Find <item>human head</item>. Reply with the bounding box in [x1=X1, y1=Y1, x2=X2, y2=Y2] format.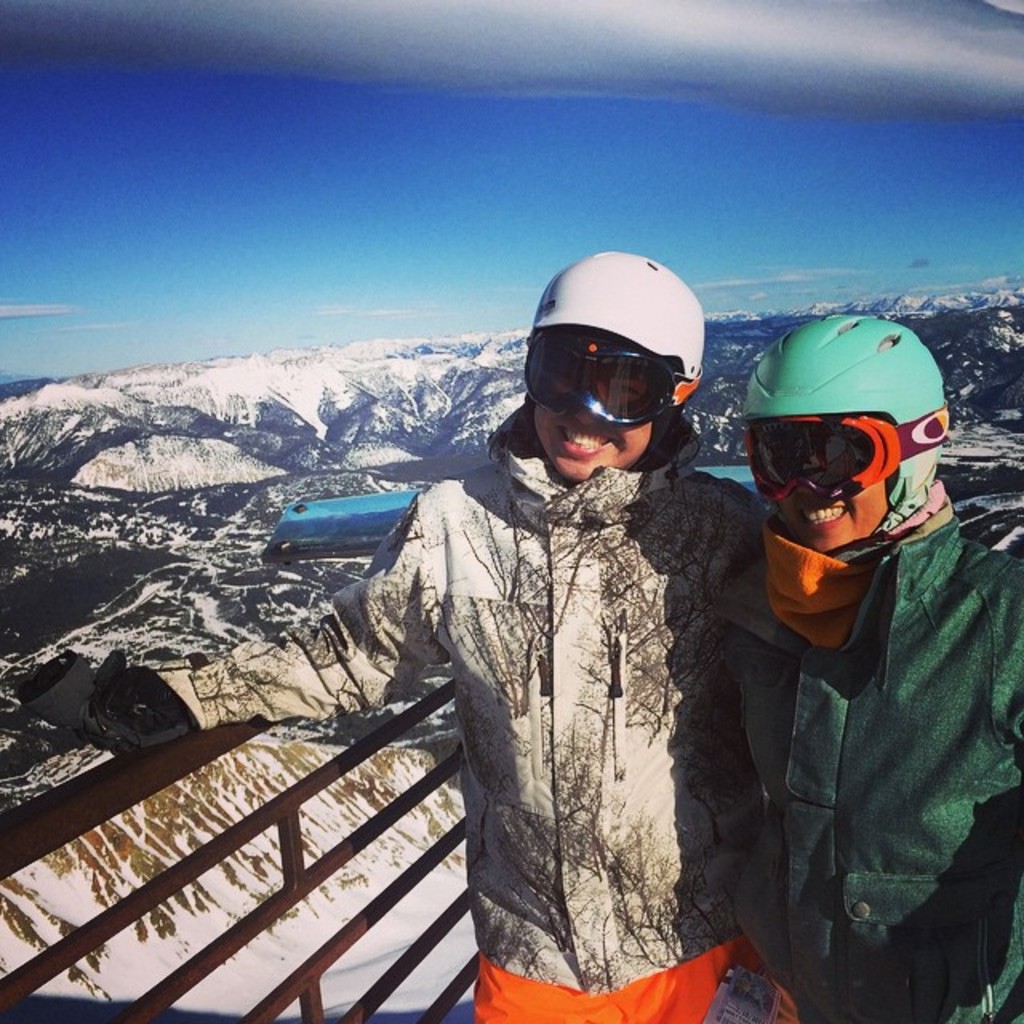
[x1=754, y1=325, x2=957, y2=603].
